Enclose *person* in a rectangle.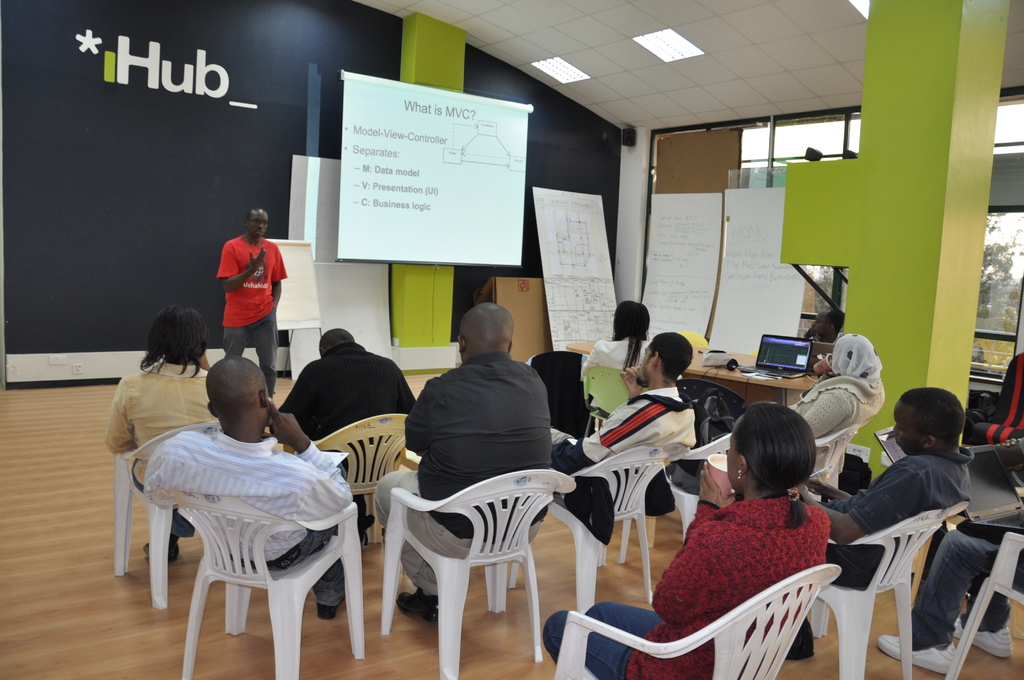
crop(790, 395, 975, 661).
